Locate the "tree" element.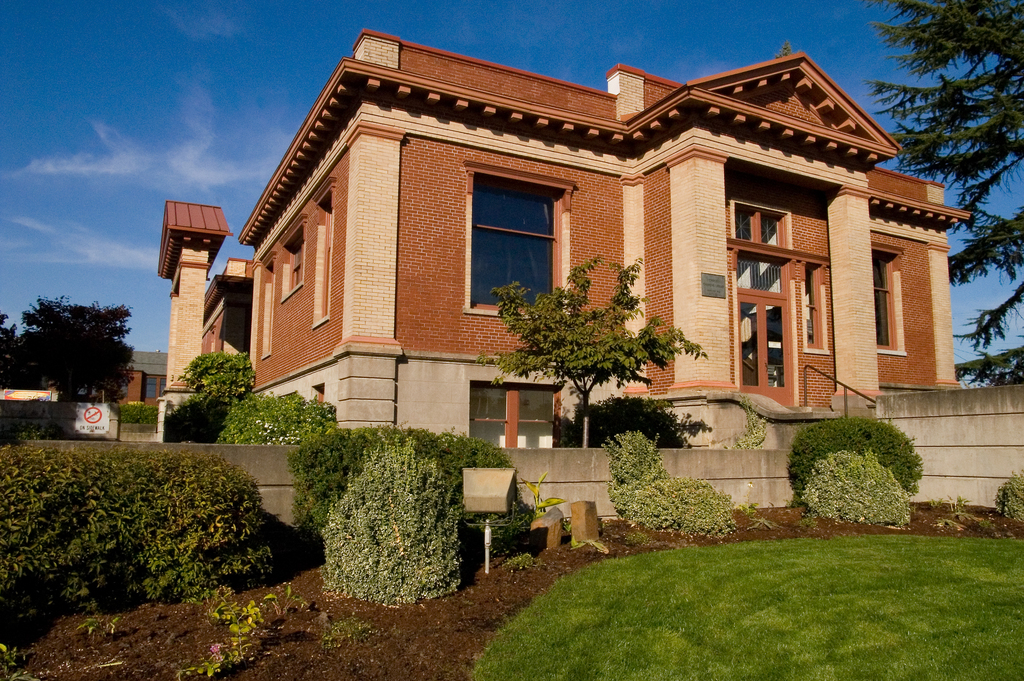
Element bbox: Rect(0, 291, 140, 419).
